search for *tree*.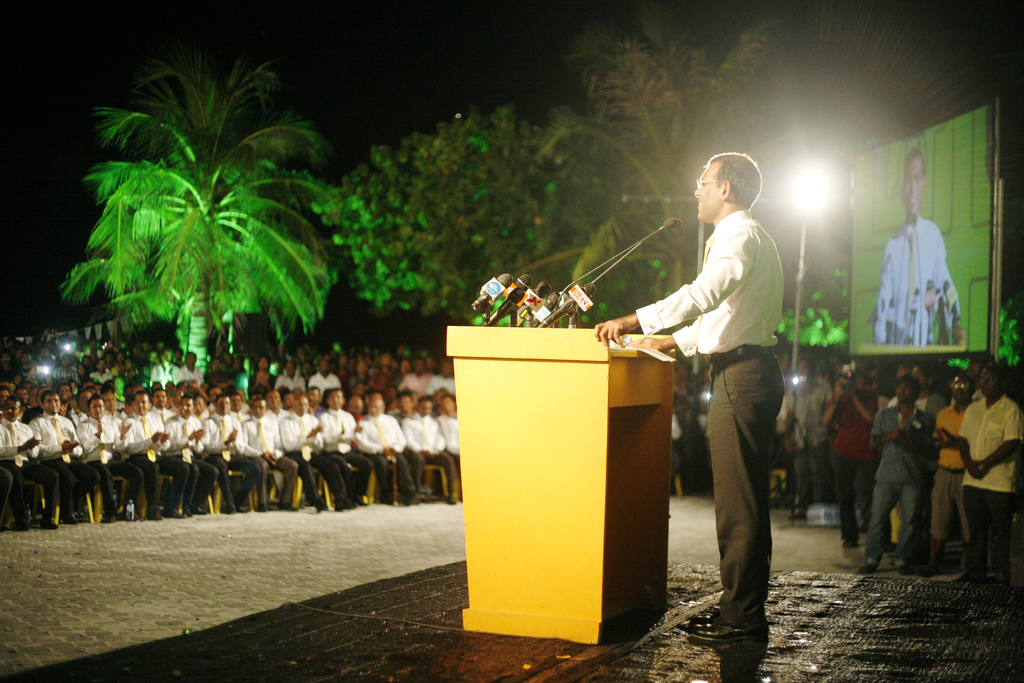
Found at {"left": 312, "top": 108, "right": 675, "bottom": 323}.
